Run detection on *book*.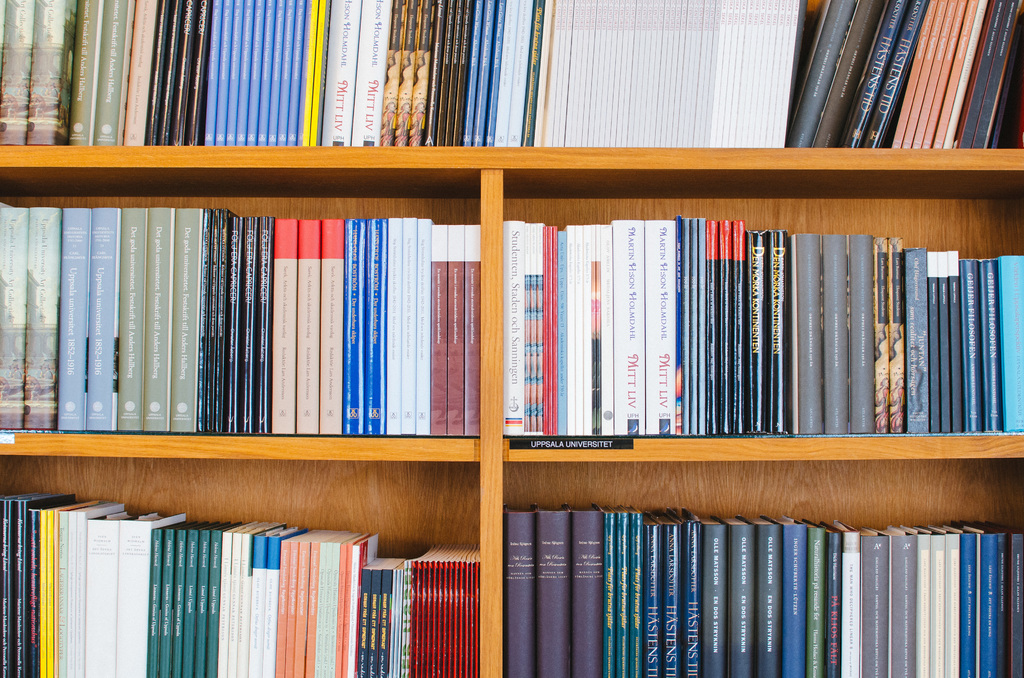
Result: 147:508:184:672.
